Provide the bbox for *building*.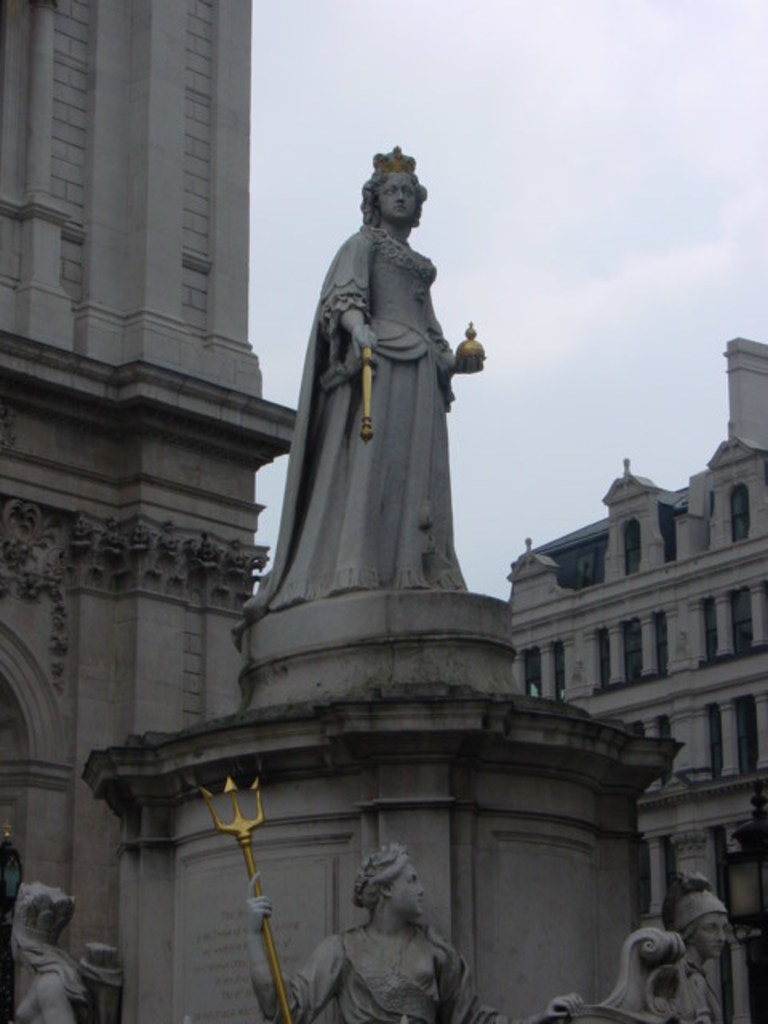
<box>504,330,766,1021</box>.
